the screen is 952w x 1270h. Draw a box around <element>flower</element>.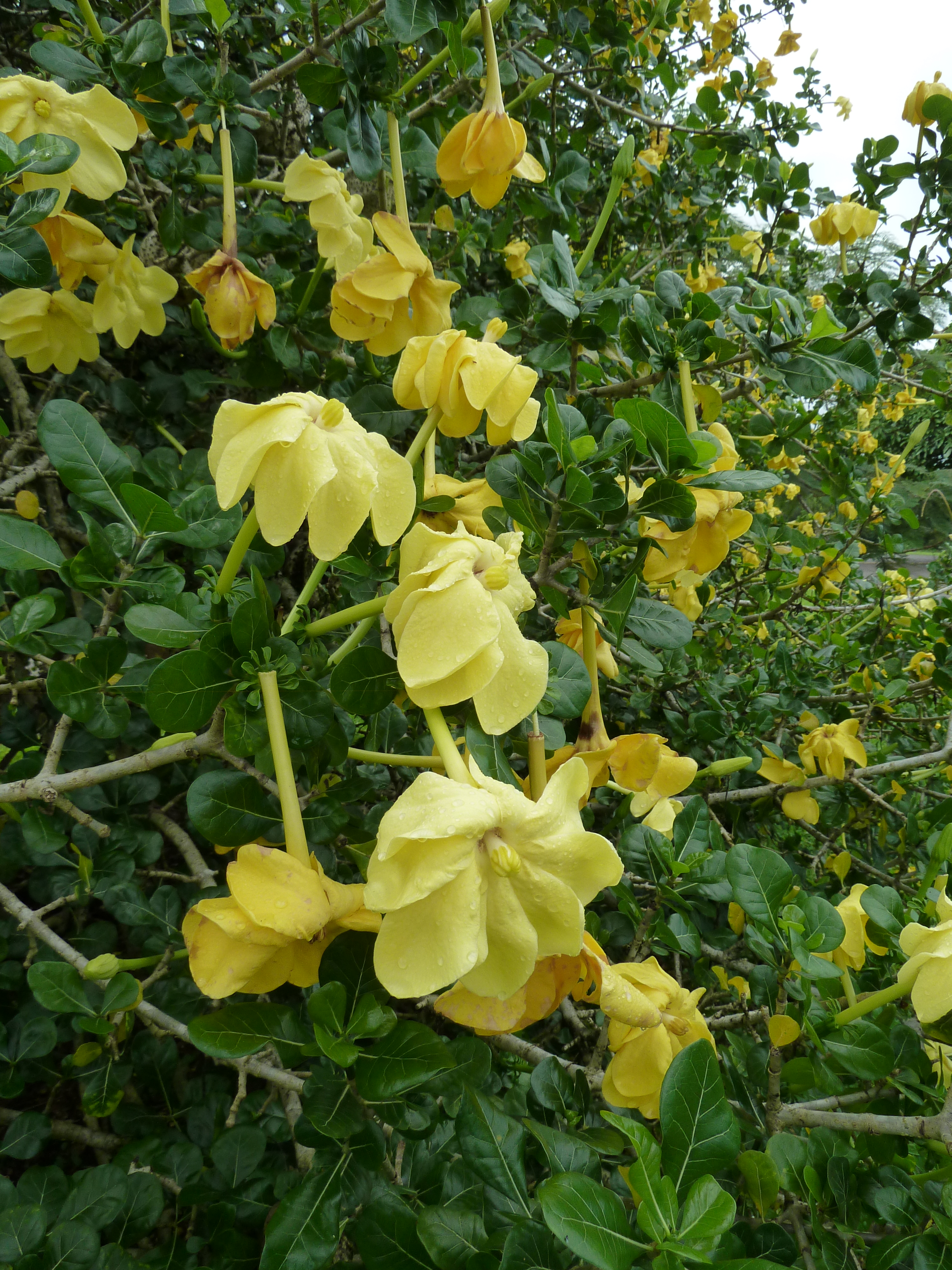
x1=114 y1=166 x2=176 y2=235.
